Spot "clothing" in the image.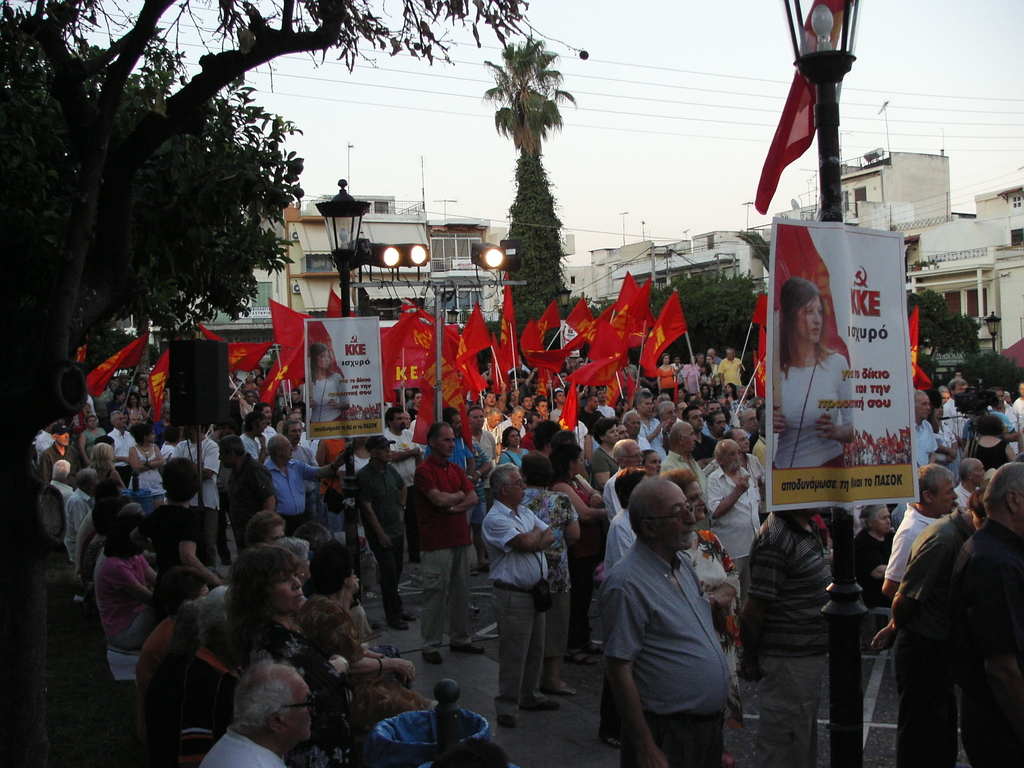
"clothing" found at BBox(773, 348, 854, 471).
